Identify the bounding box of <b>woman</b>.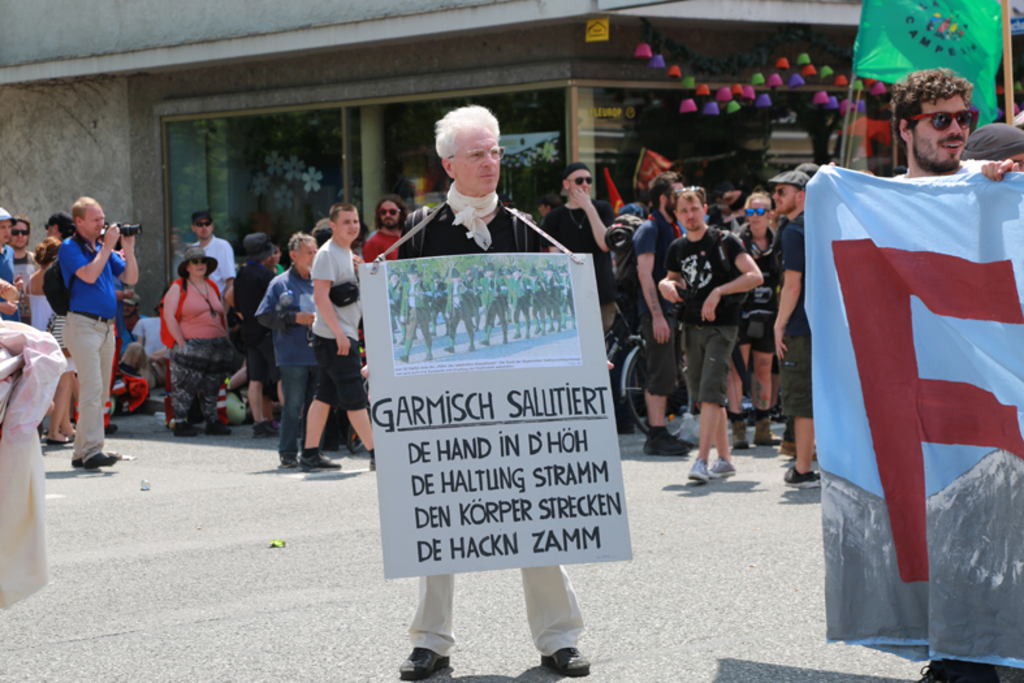
21, 235, 77, 449.
